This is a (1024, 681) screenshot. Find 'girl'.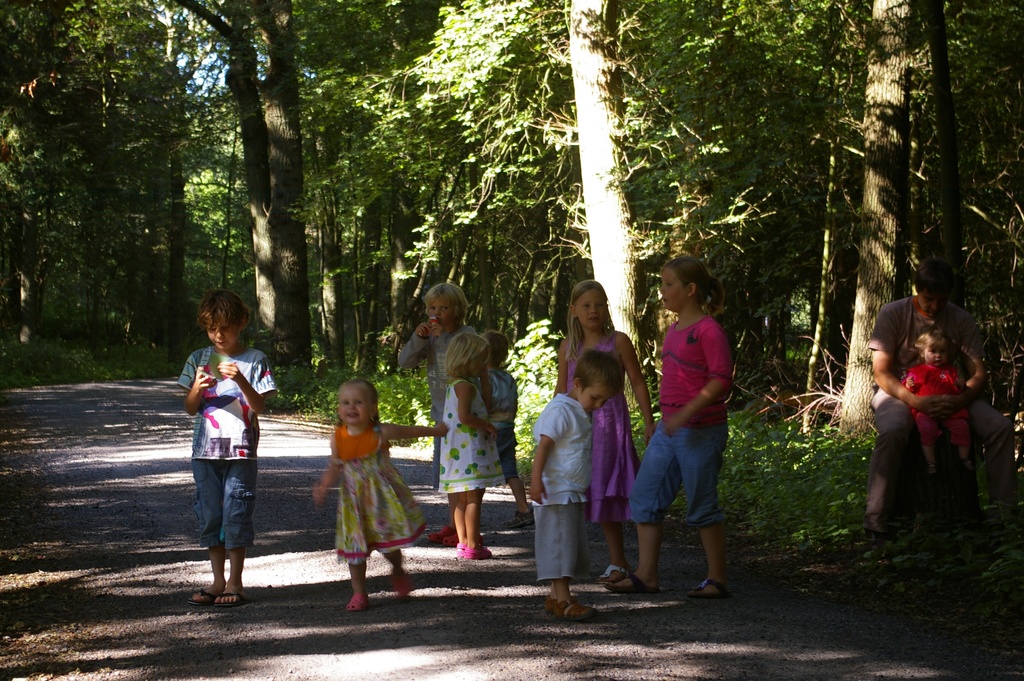
Bounding box: {"left": 435, "top": 333, "right": 509, "bottom": 561}.
